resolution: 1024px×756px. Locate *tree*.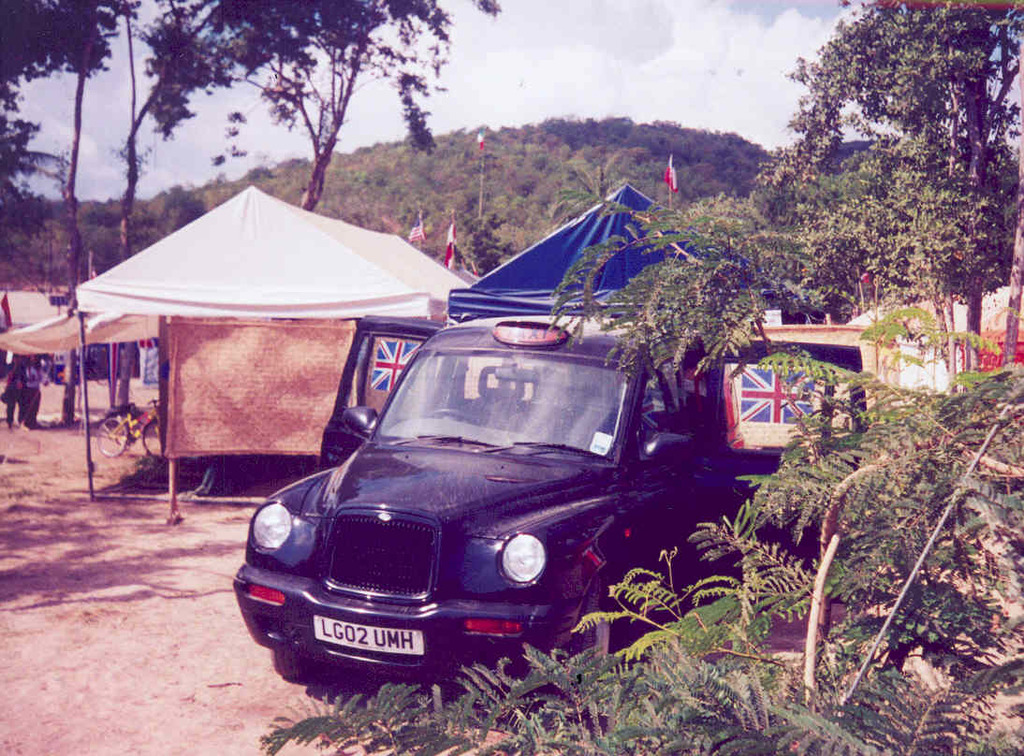
[515,172,877,404].
